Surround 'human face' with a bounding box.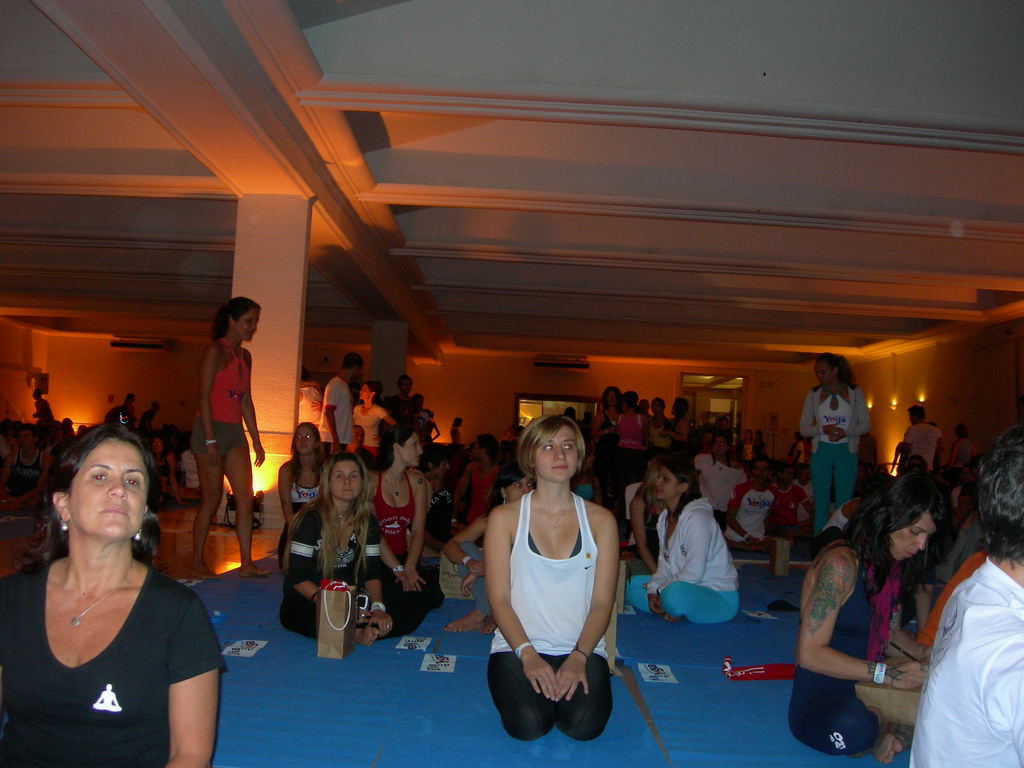
[x1=801, y1=467, x2=812, y2=483].
